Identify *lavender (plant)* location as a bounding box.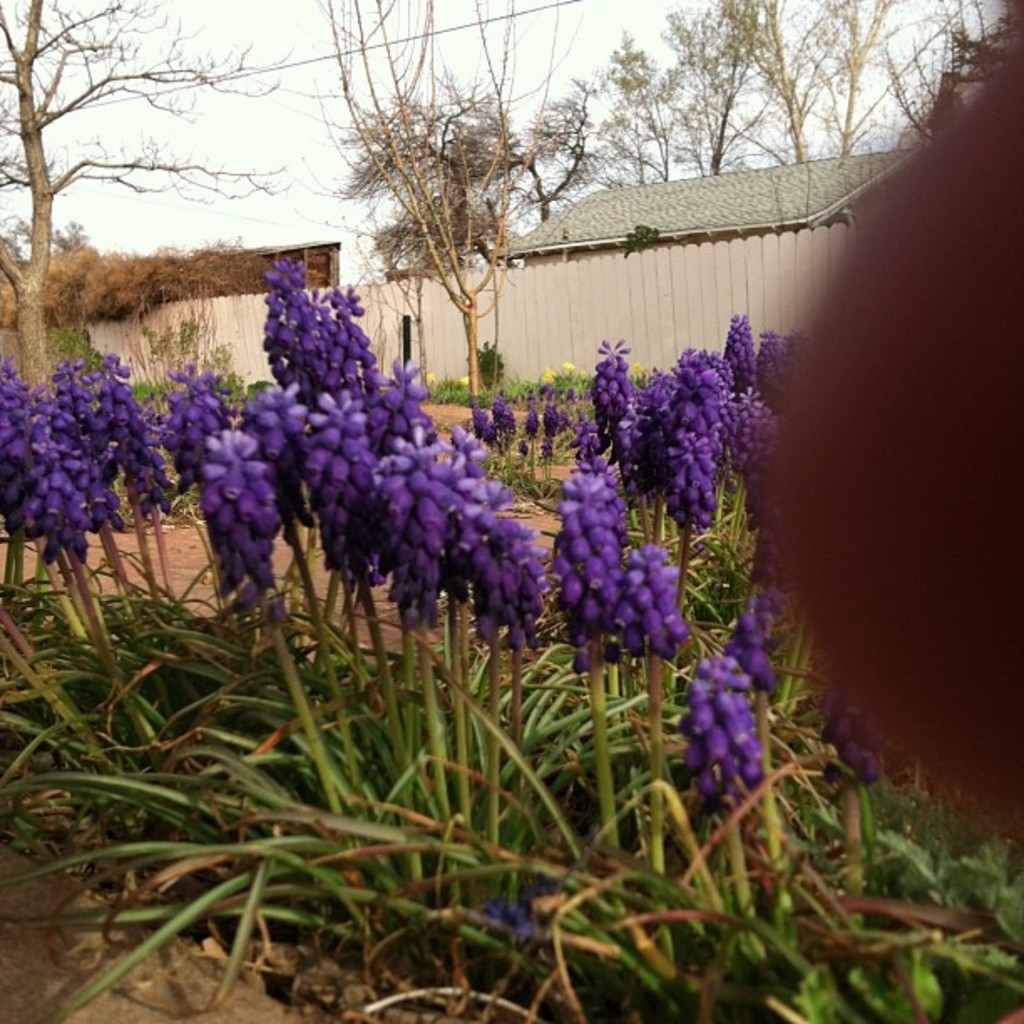
box(480, 502, 549, 659).
